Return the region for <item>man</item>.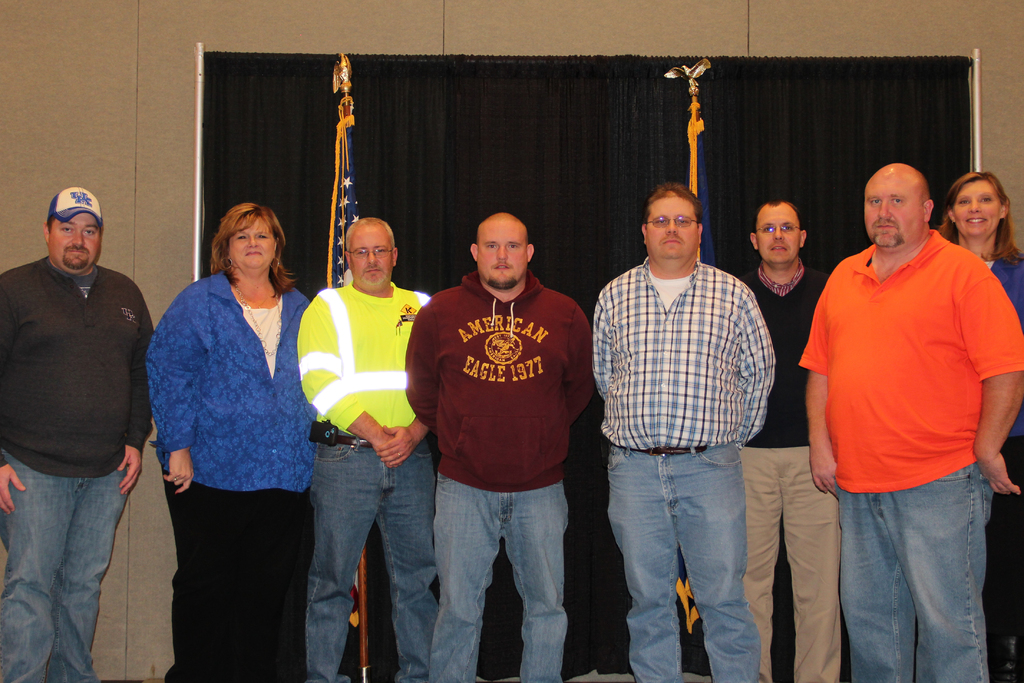
[400,210,595,682].
